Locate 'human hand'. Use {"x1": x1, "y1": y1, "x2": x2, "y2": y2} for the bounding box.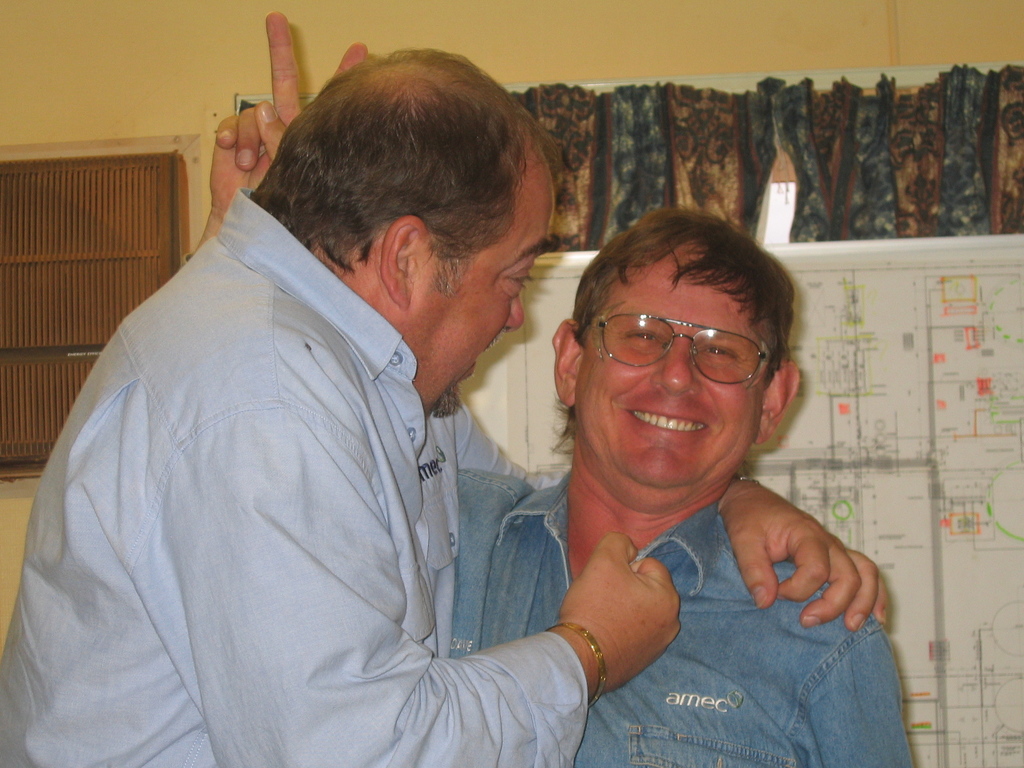
{"x1": 556, "y1": 532, "x2": 687, "y2": 690}.
